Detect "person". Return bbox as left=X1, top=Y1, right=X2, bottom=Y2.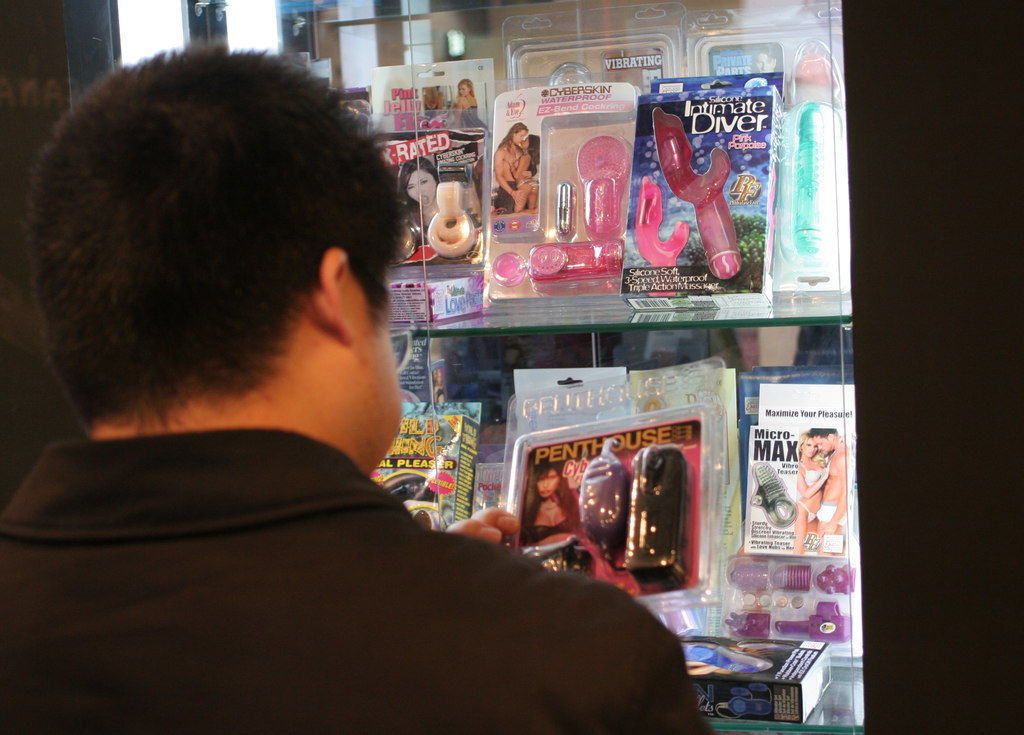
left=495, top=113, right=523, bottom=207.
